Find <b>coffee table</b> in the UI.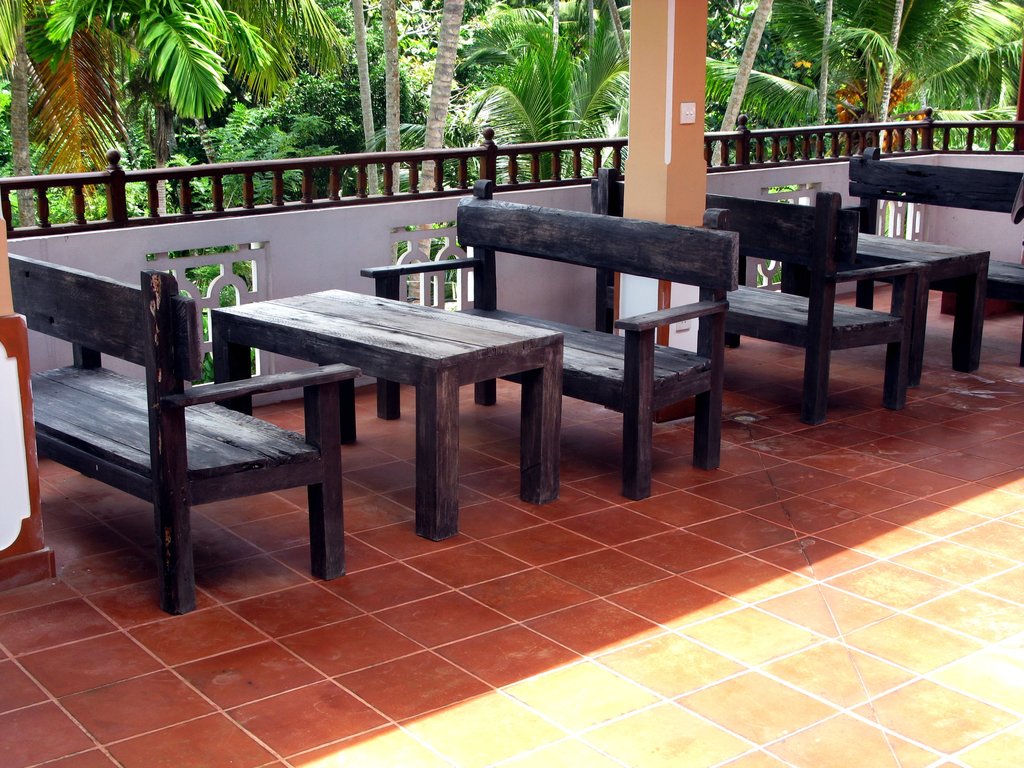
UI element at {"left": 196, "top": 289, "right": 583, "bottom": 562}.
